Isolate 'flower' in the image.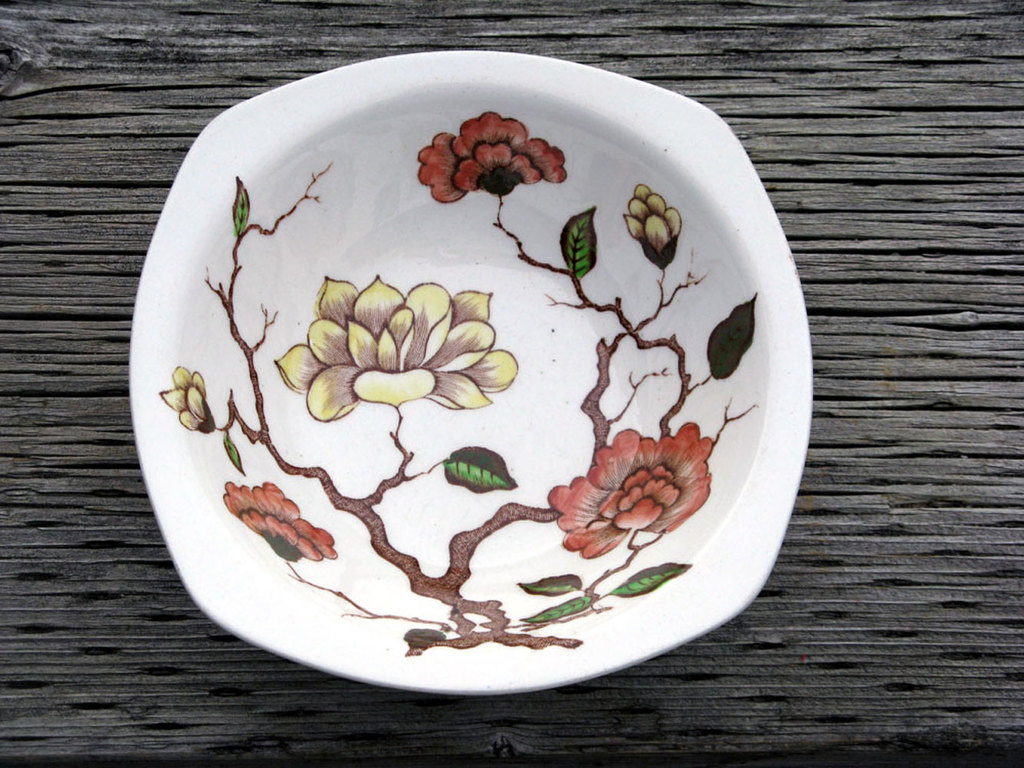
Isolated region: bbox=[548, 412, 707, 539].
